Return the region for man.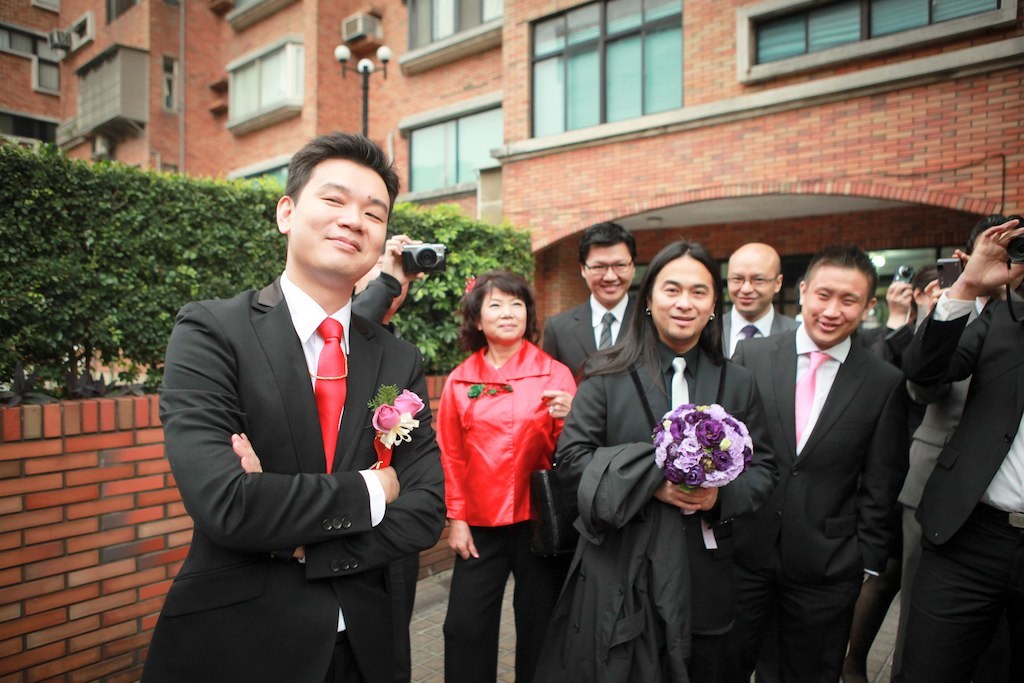
select_region(722, 242, 799, 357).
